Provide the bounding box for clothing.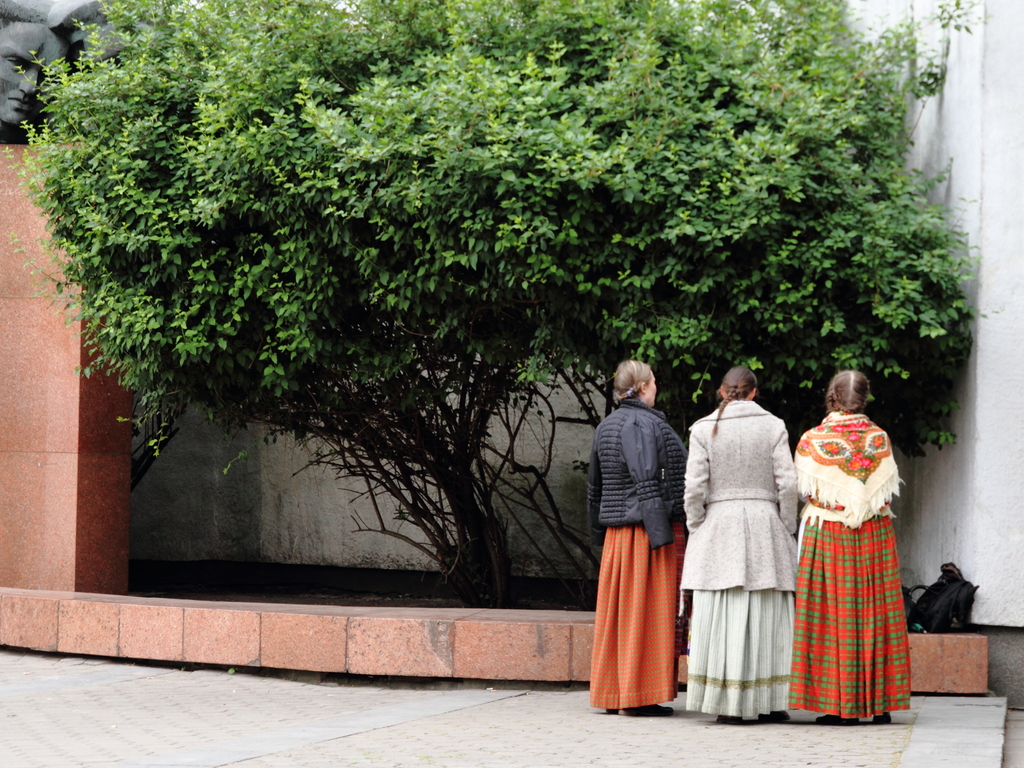
detection(678, 397, 796, 719).
